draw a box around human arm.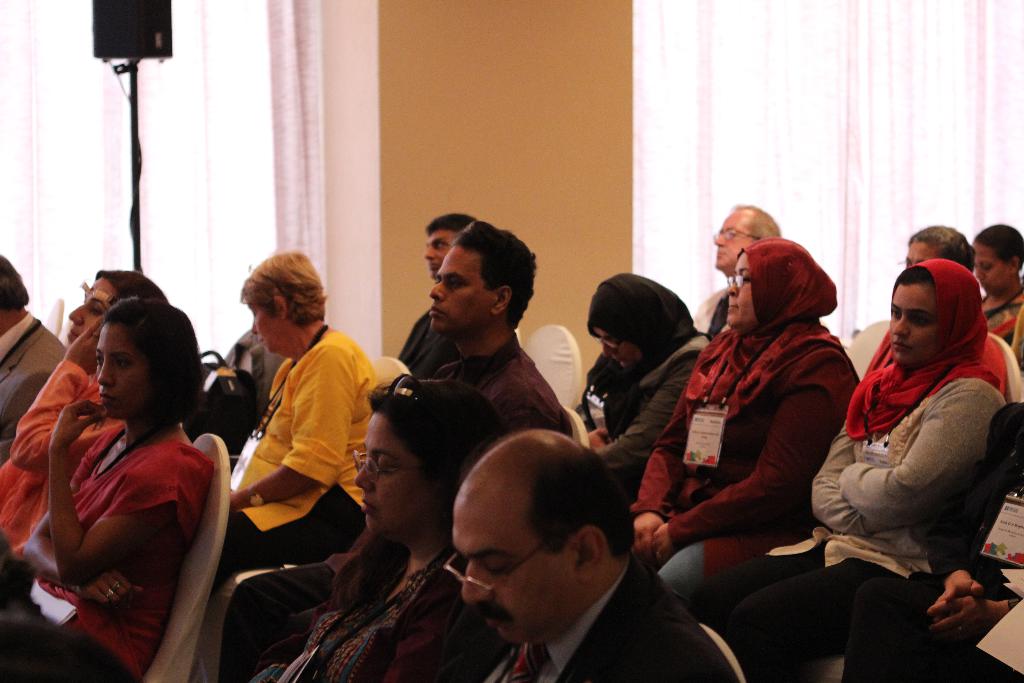
(39, 424, 202, 630).
